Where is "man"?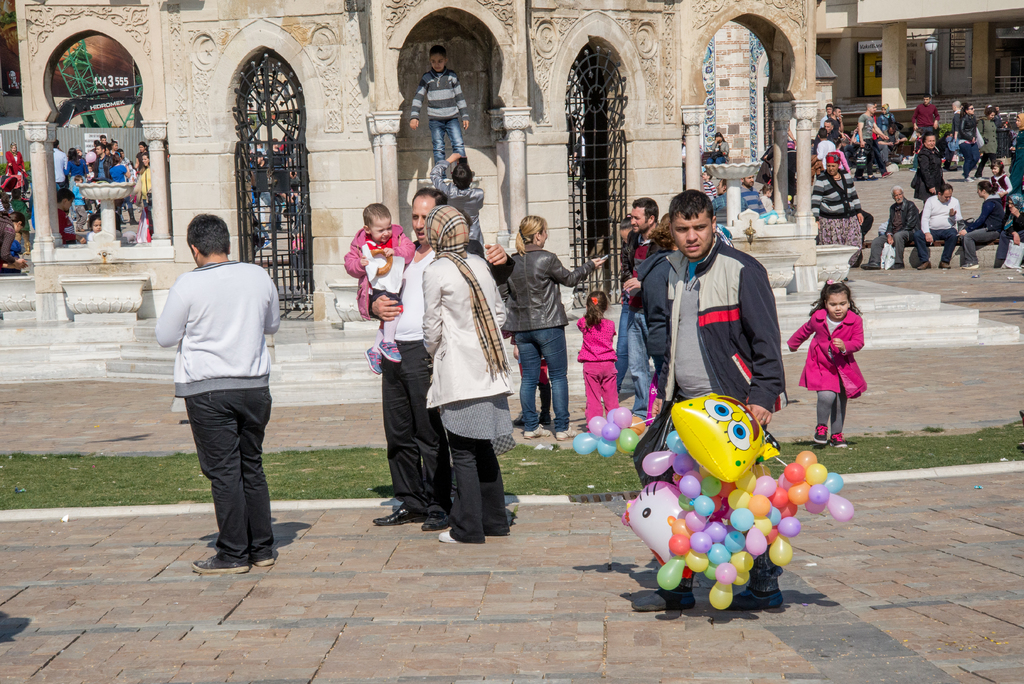
[left=855, top=101, right=888, bottom=179].
